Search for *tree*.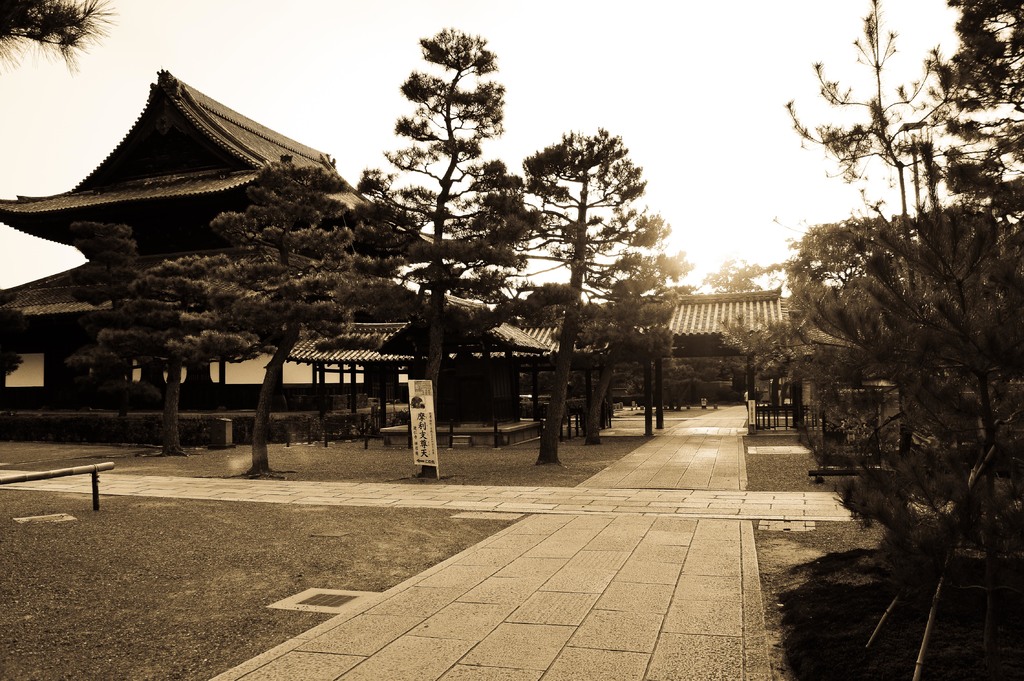
Found at {"left": 0, "top": 0, "right": 143, "bottom": 63}.
